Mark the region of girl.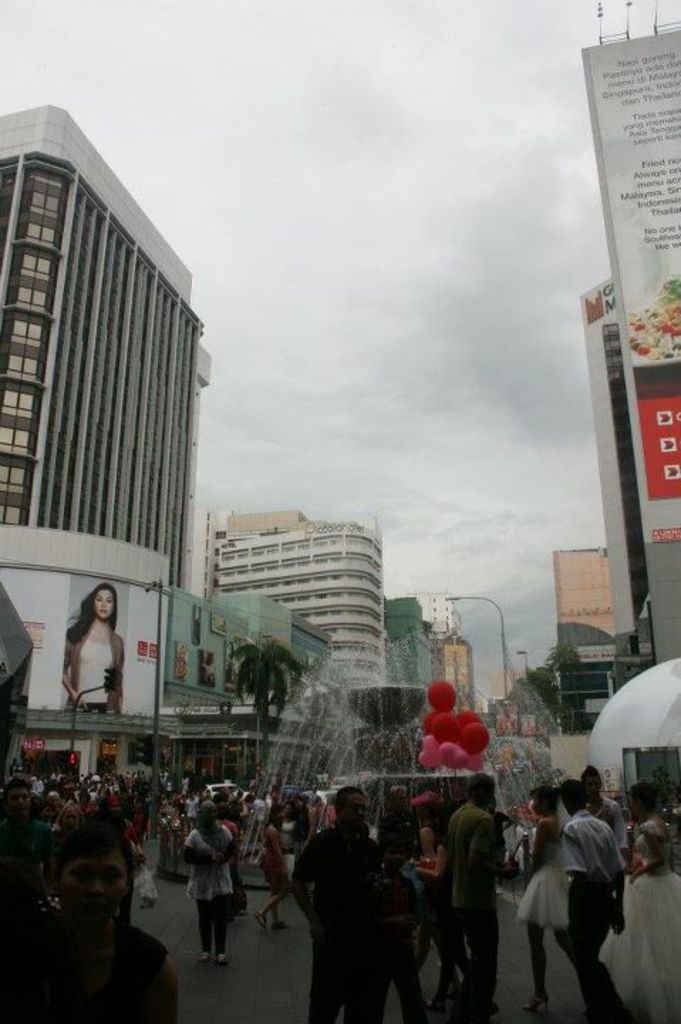
Region: {"x1": 63, "y1": 582, "x2": 125, "y2": 713}.
